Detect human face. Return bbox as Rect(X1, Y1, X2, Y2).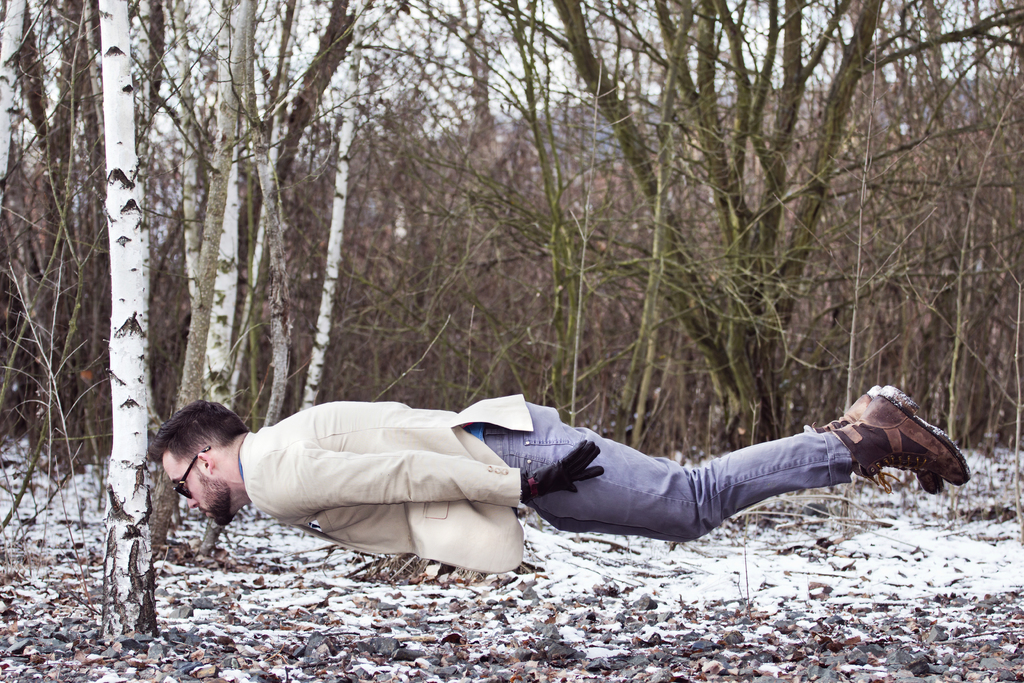
Rect(161, 456, 224, 525).
